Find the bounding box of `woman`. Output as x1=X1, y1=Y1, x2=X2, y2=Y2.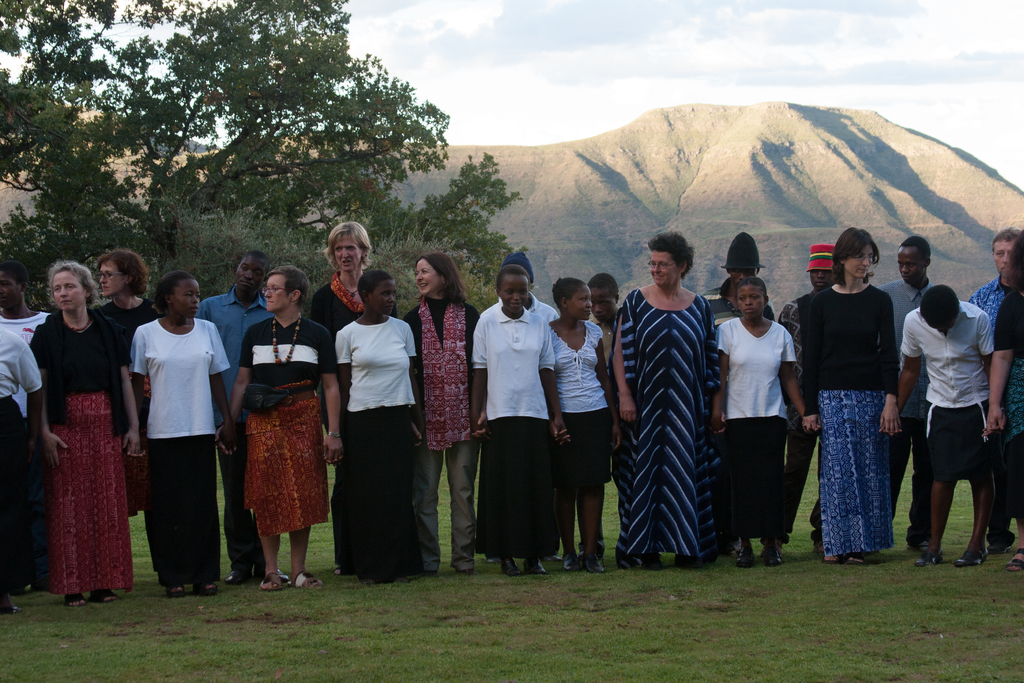
x1=28, y1=258, x2=141, y2=604.
